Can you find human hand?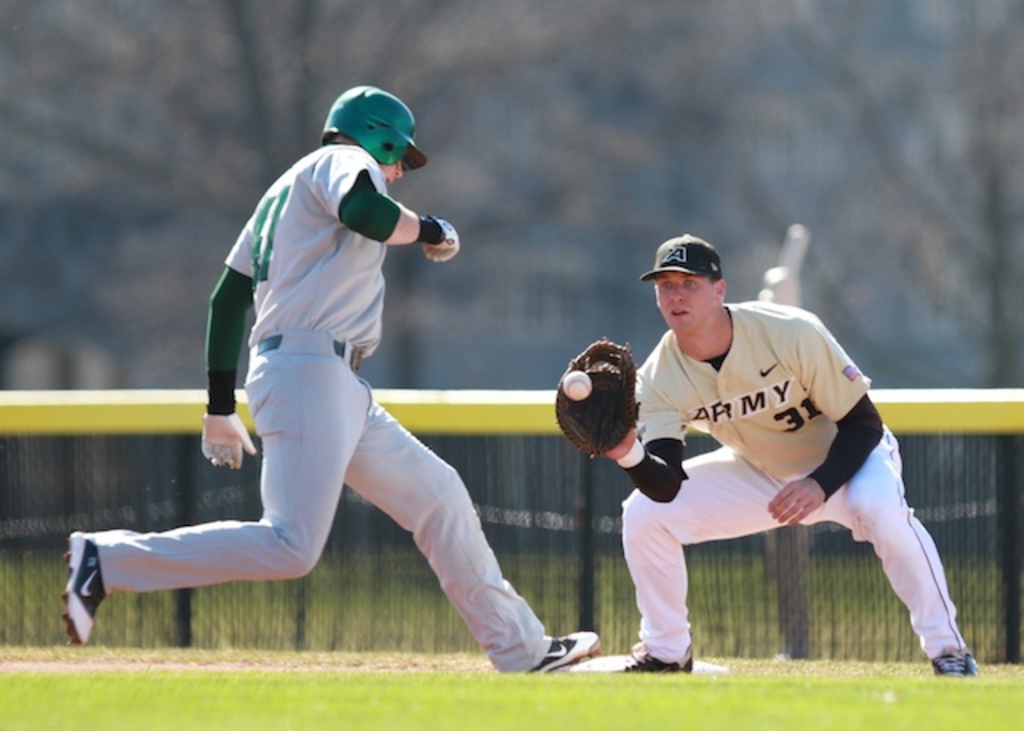
Yes, bounding box: {"left": 422, "top": 214, "right": 459, "bottom": 264}.
